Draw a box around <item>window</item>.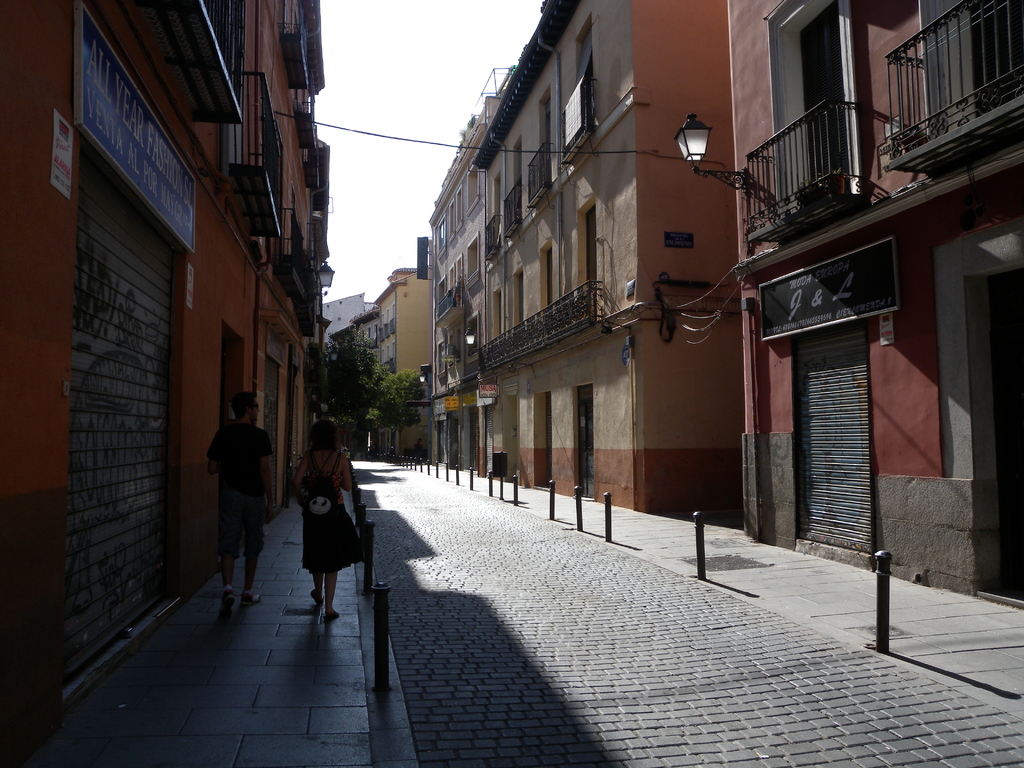
{"left": 534, "top": 95, "right": 549, "bottom": 196}.
